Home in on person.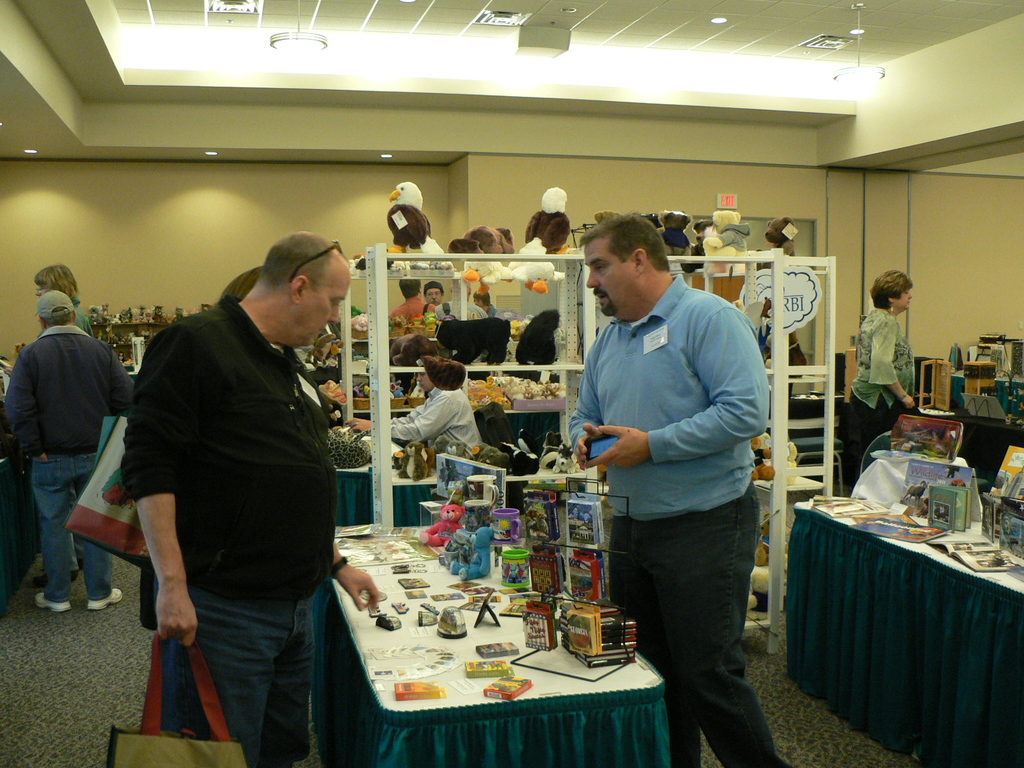
Homed in at pyautogui.locateOnScreen(6, 291, 134, 611).
